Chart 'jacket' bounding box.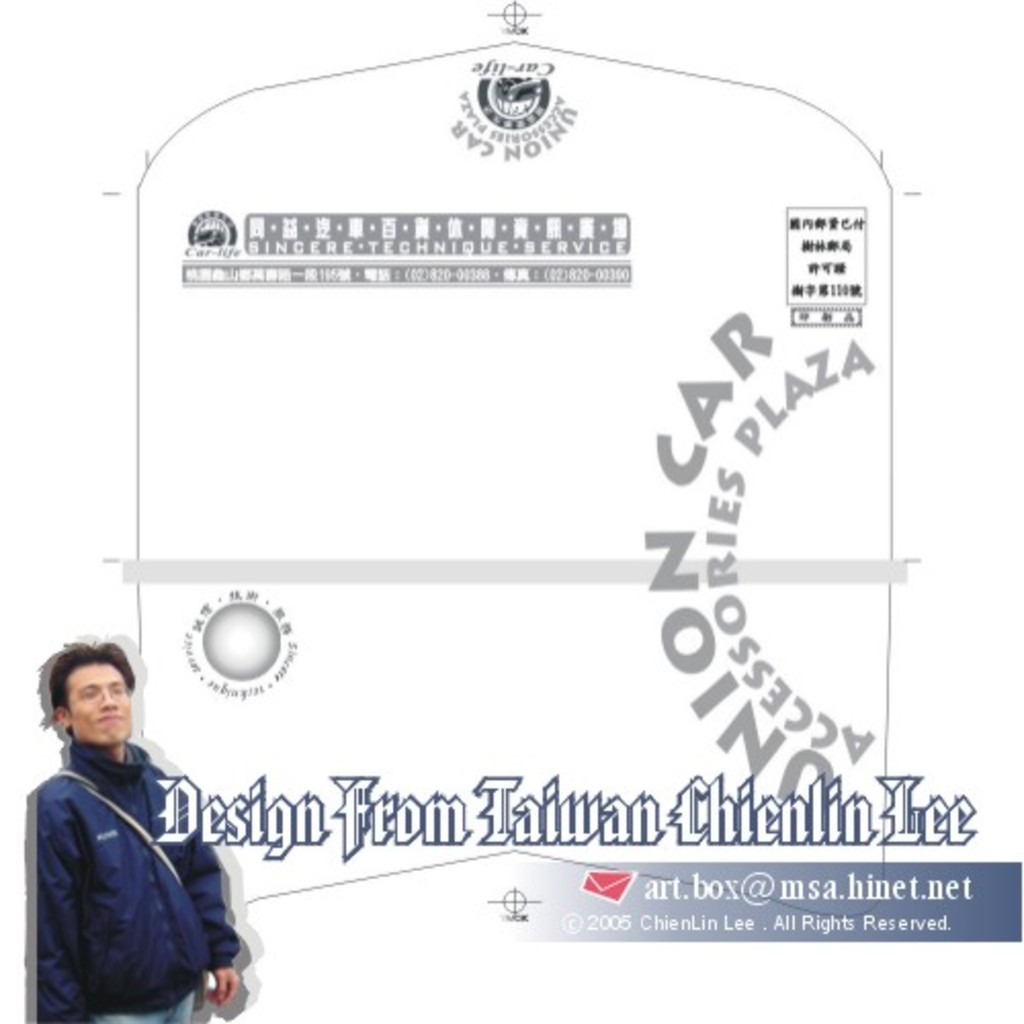
Charted: 16:700:246:1020.
